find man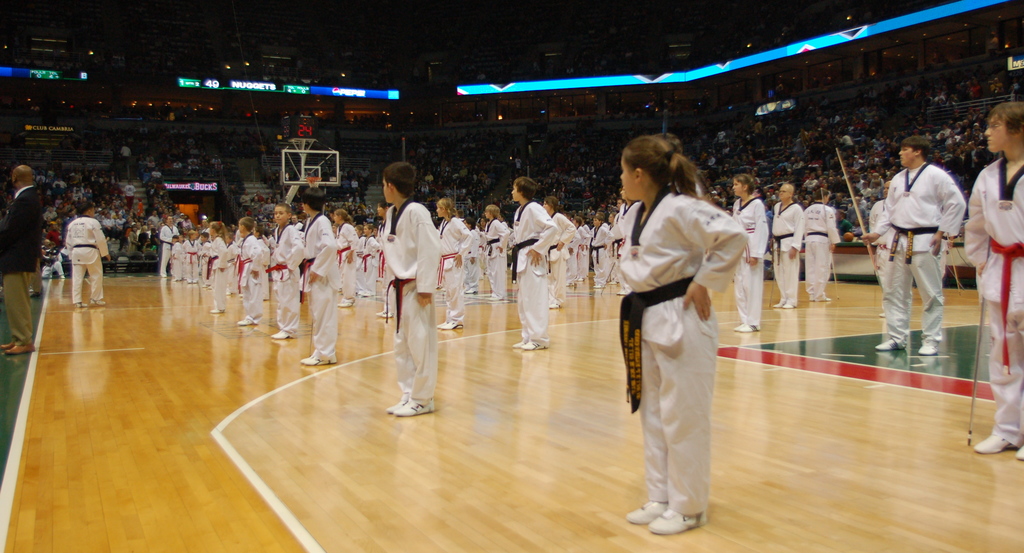
BBox(0, 163, 45, 358)
